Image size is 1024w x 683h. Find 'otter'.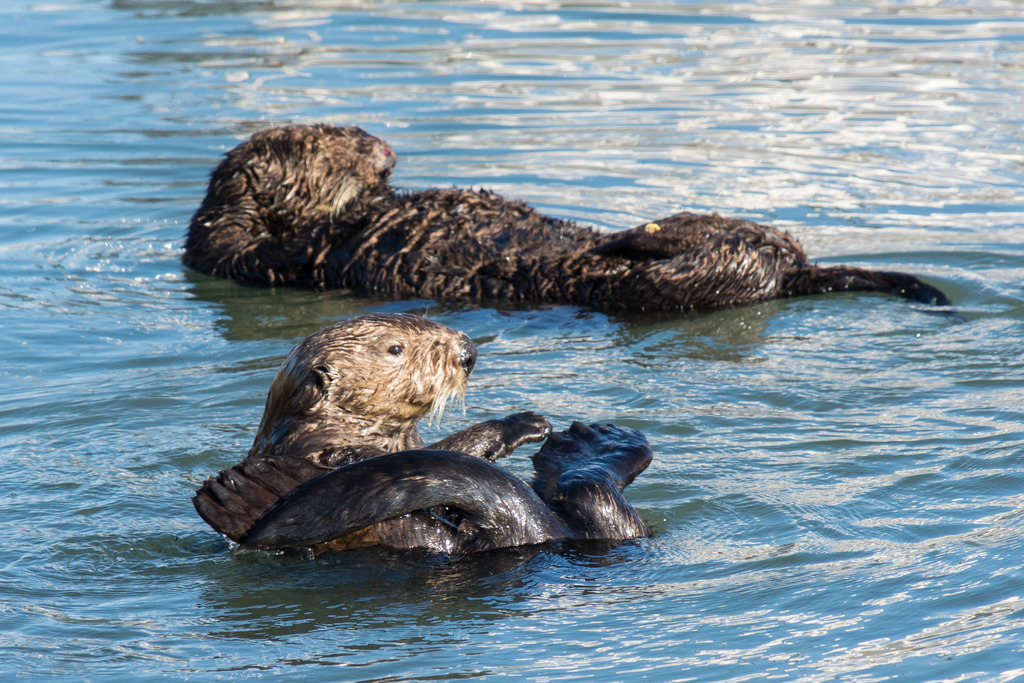
(245, 309, 556, 467).
